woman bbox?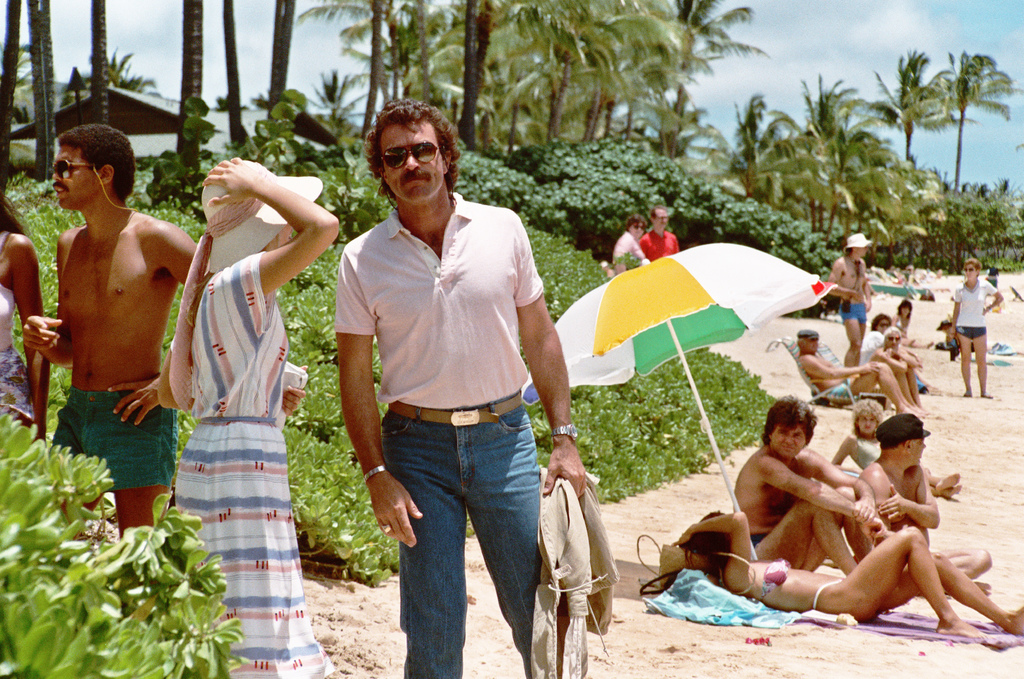
l=829, t=397, r=961, b=500
